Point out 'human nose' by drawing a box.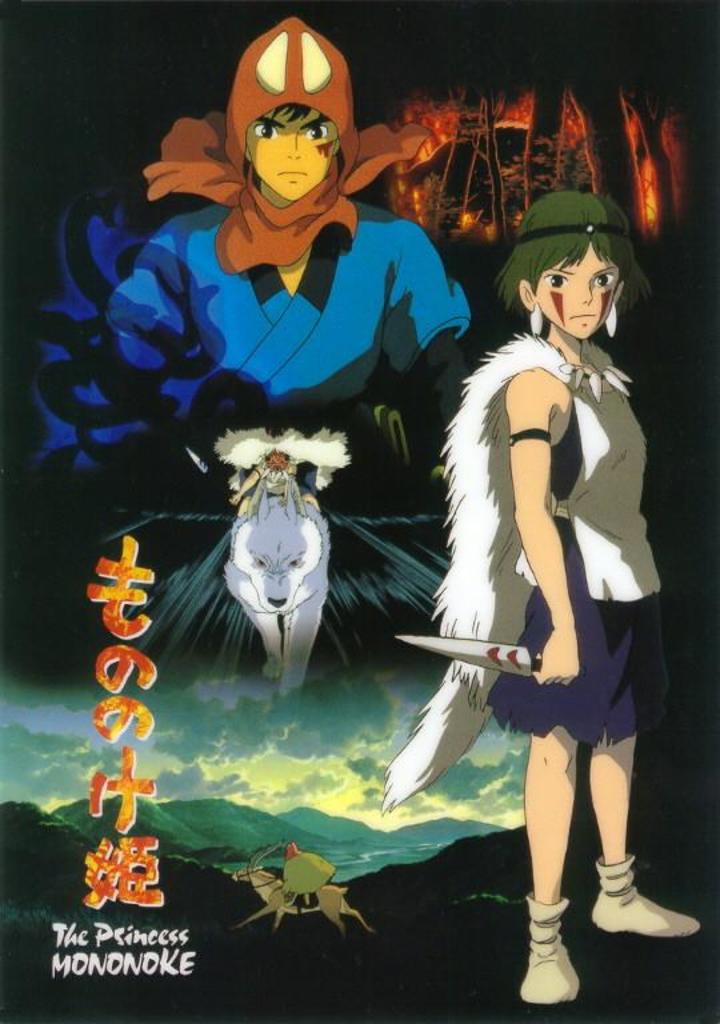
pyautogui.locateOnScreen(283, 131, 299, 157).
